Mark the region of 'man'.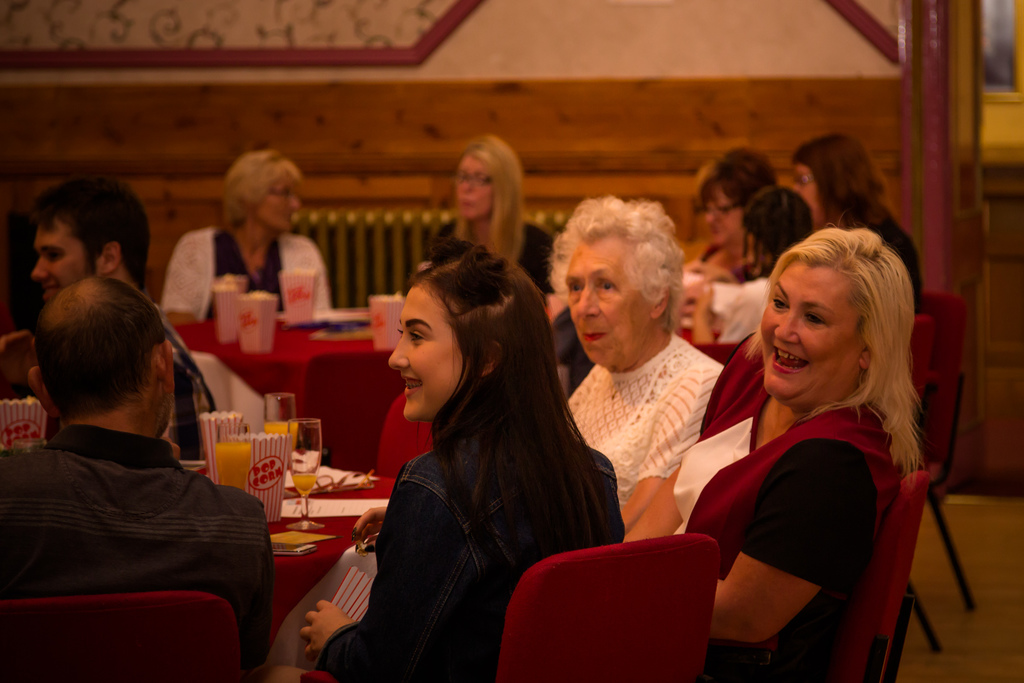
Region: {"left": 0, "top": 298, "right": 301, "bottom": 673}.
